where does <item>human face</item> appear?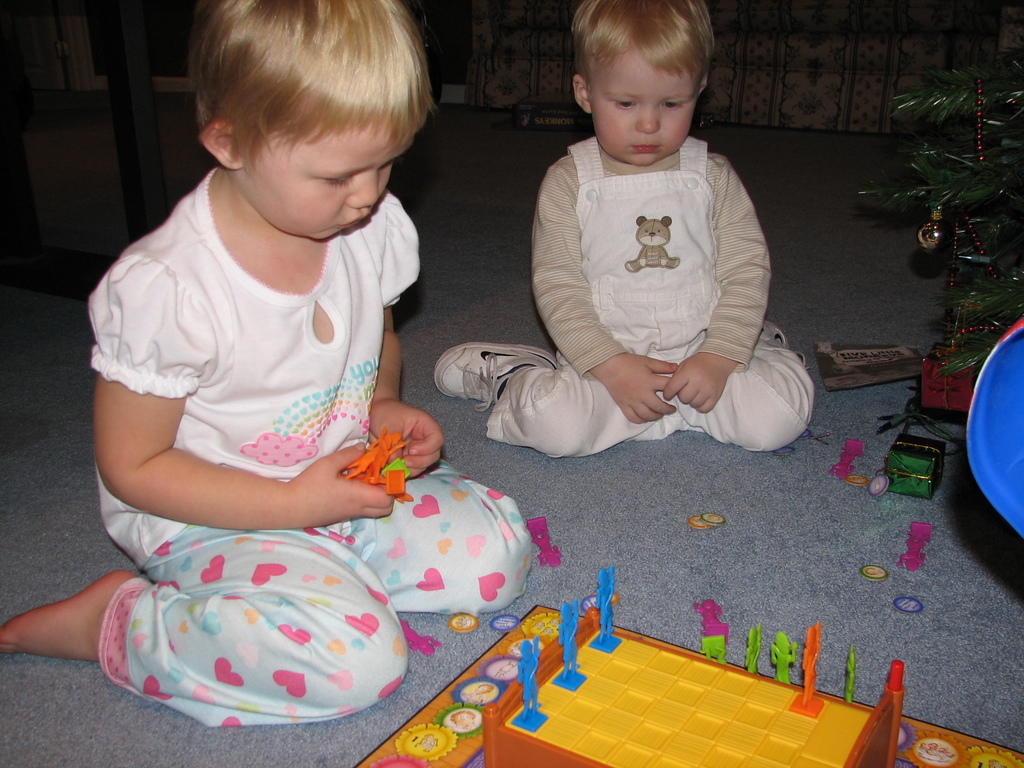
Appears at pyautogui.locateOnScreen(591, 36, 700, 159).
